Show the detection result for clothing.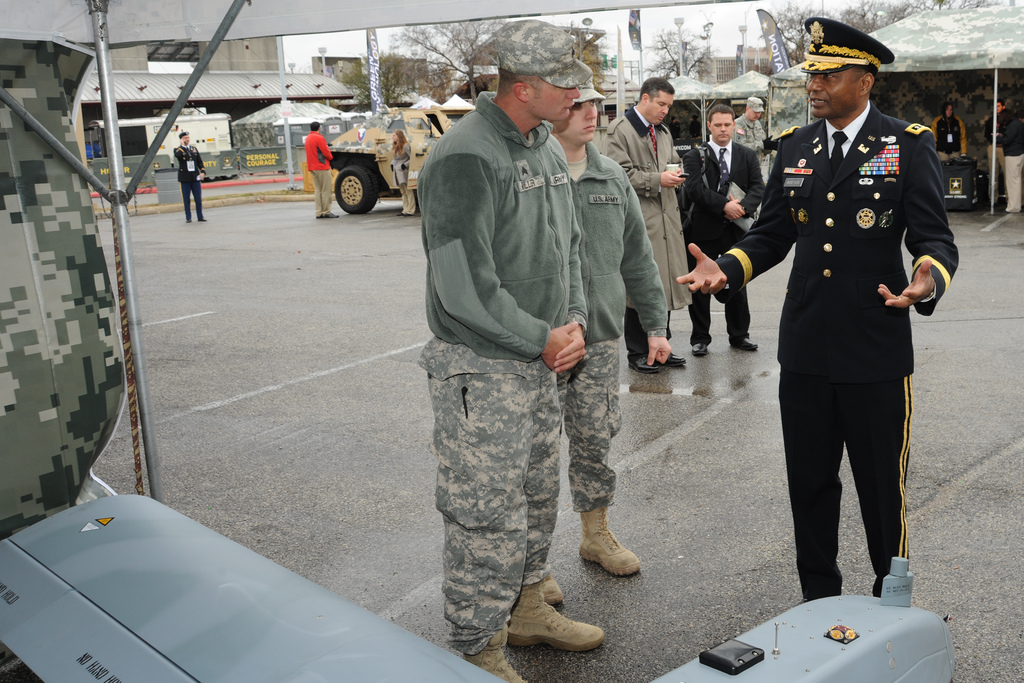
detection(416, 90, 592, 664).
